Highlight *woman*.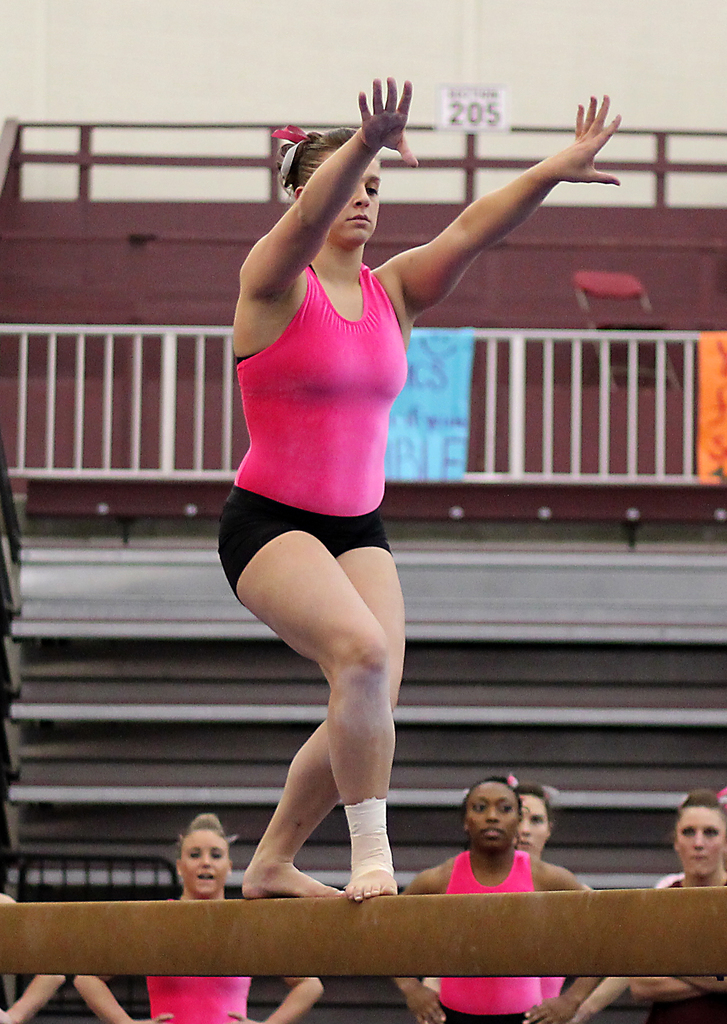
Highlighted region: box=[0, 893, 65, 1023].
